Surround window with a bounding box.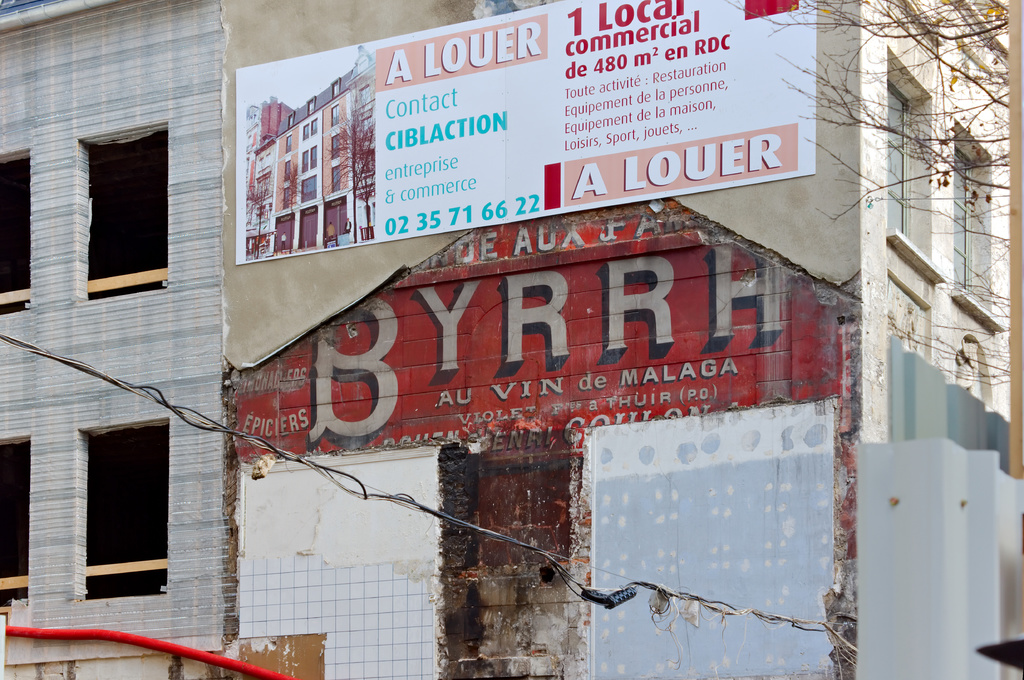
78, 415, 177, 585.
